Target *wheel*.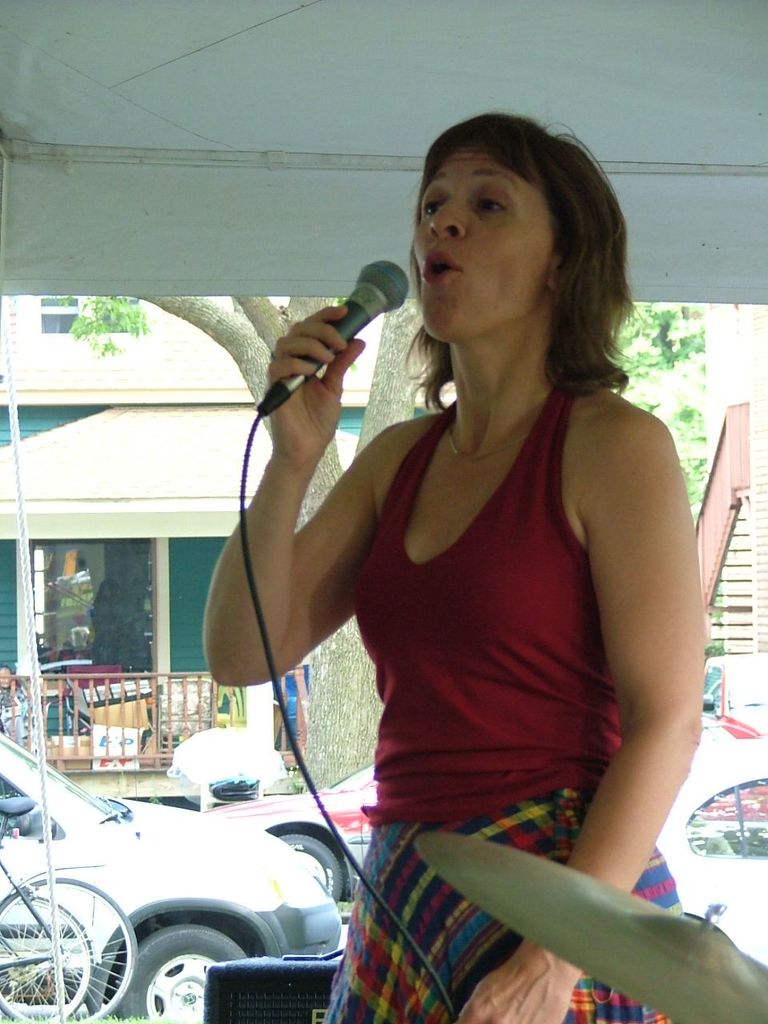
Target region: [0, 874, 136, 1022].
